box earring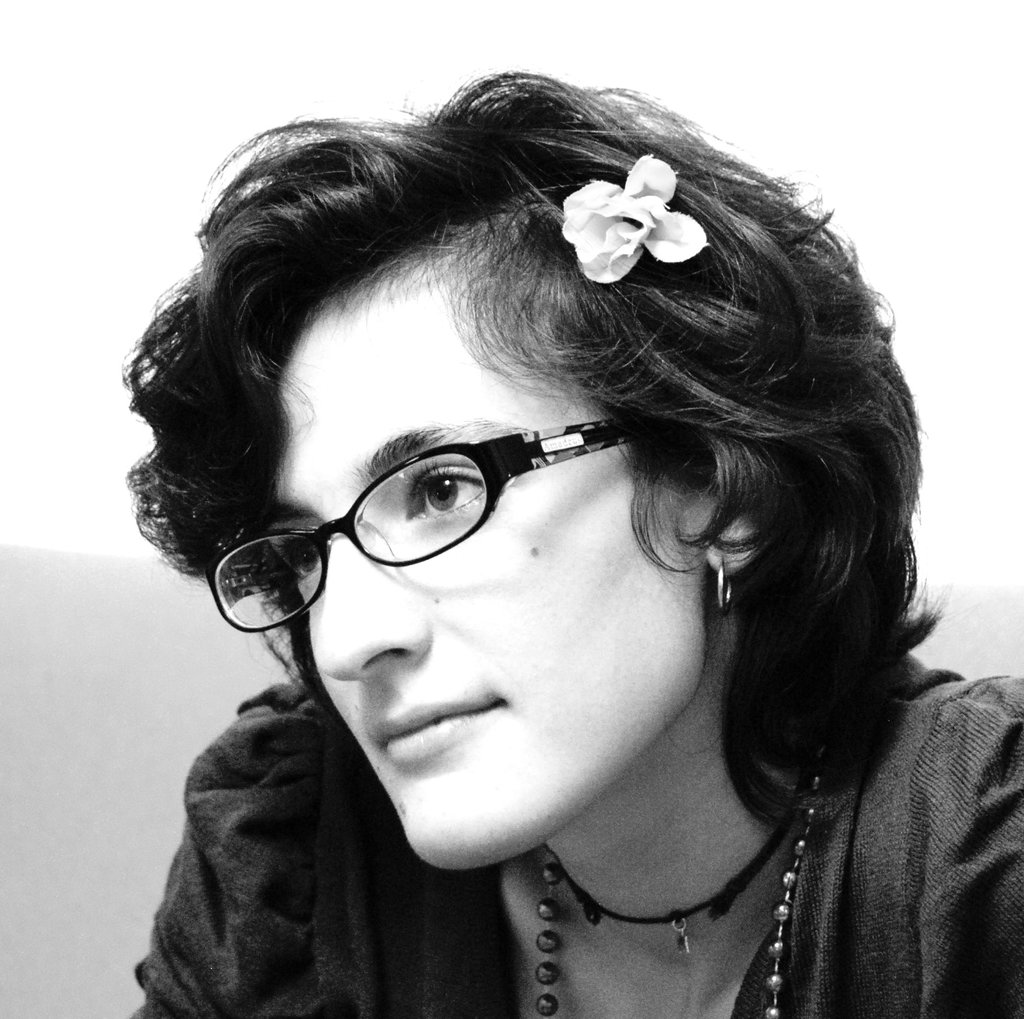
717,563,738,613
